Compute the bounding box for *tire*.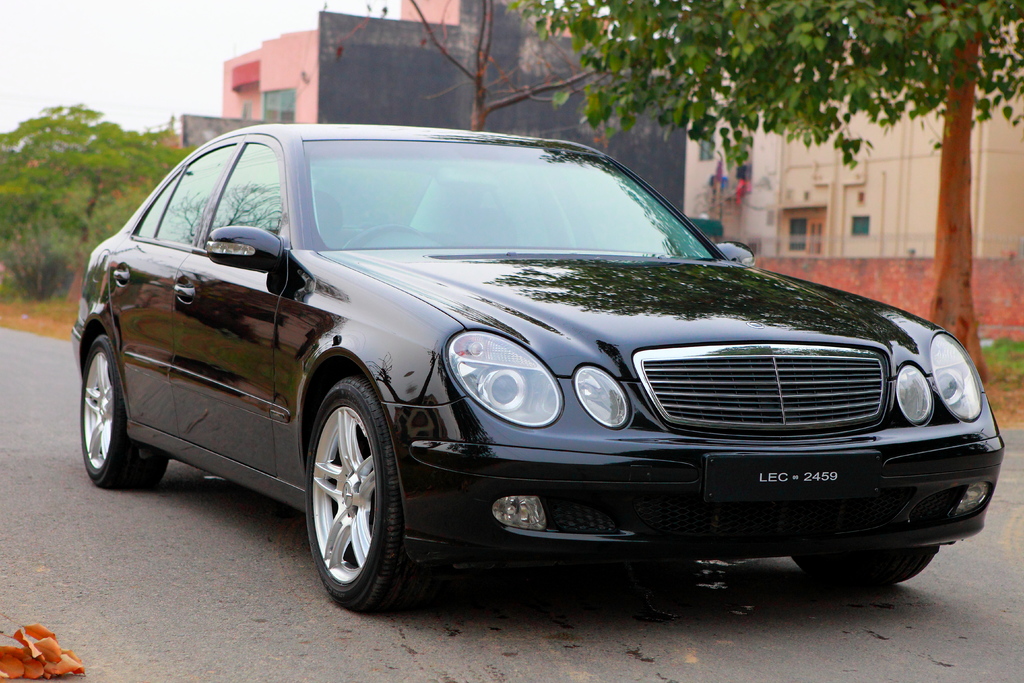
[x1=295, y1=364, x2=418, y2=621].
